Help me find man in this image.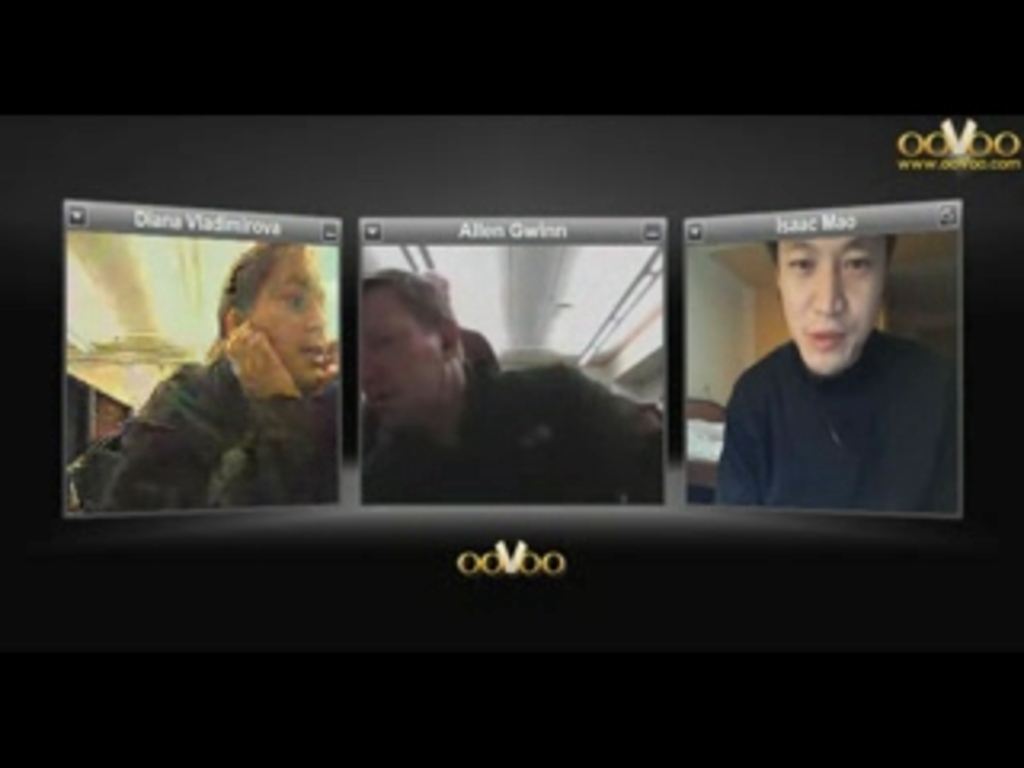
Found it: (left=86, top=243, right=349, bottom=515).
